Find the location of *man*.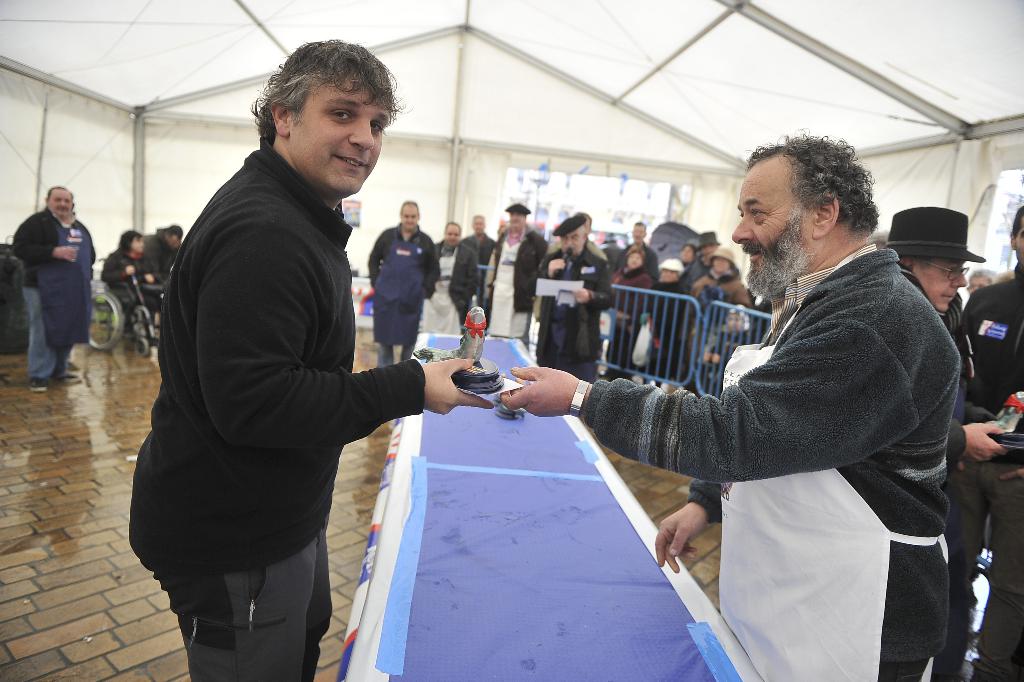
Location: (x1=9, y1=183, x2=95, y2=395).
